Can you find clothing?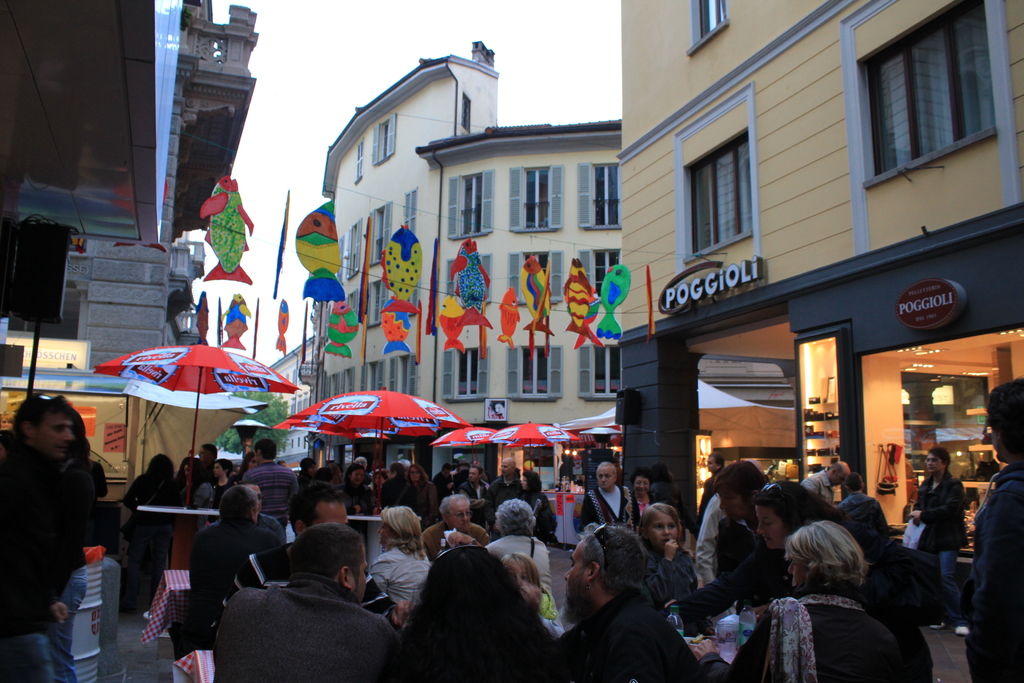
Yes, bounding box: (182, 518, 288, 628).
